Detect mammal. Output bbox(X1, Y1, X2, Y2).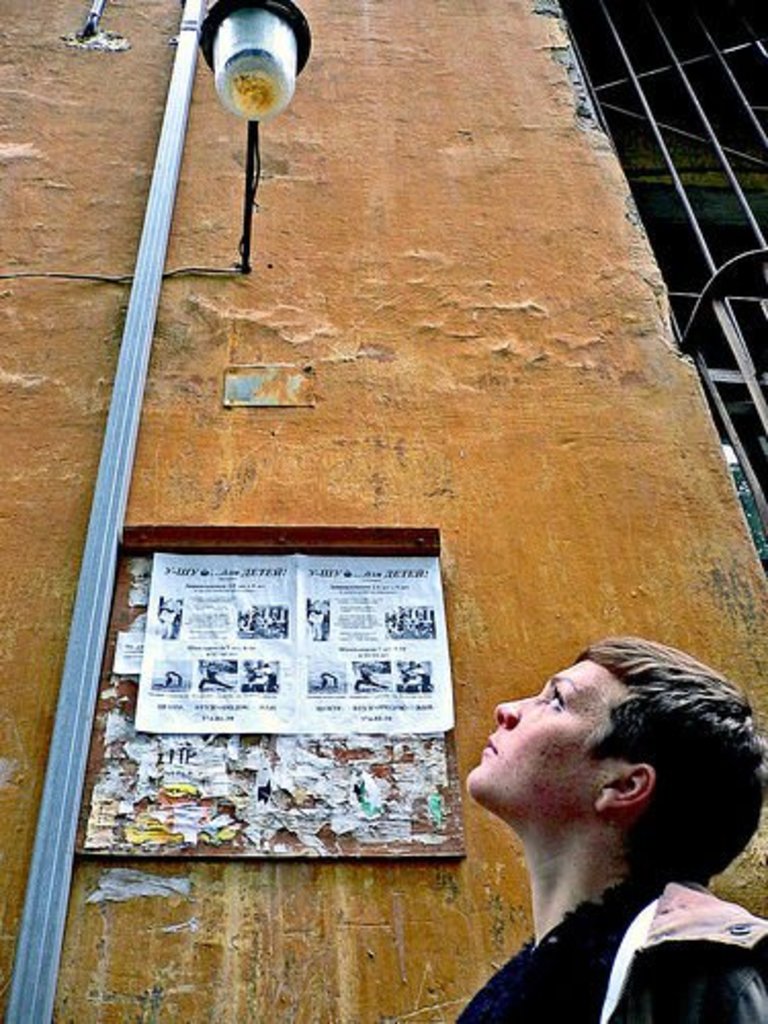
bbox(451, 631, 766, 1022).
